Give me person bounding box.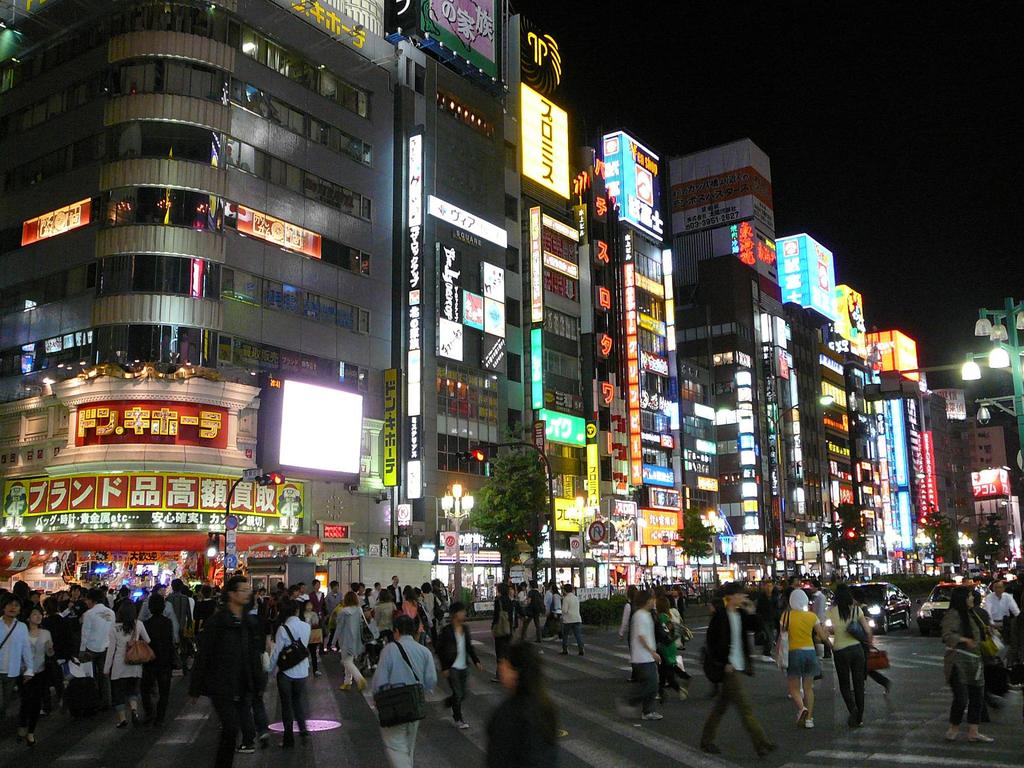
625 584 634 640.
